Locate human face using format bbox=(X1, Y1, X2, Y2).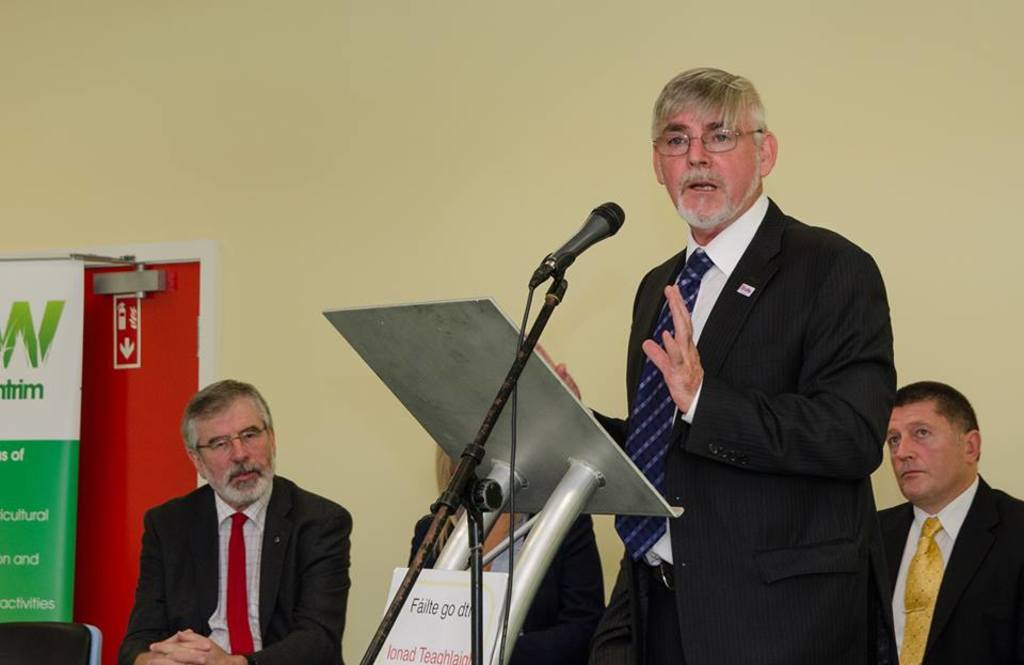
bbox=(657, 107, 762, 227).
